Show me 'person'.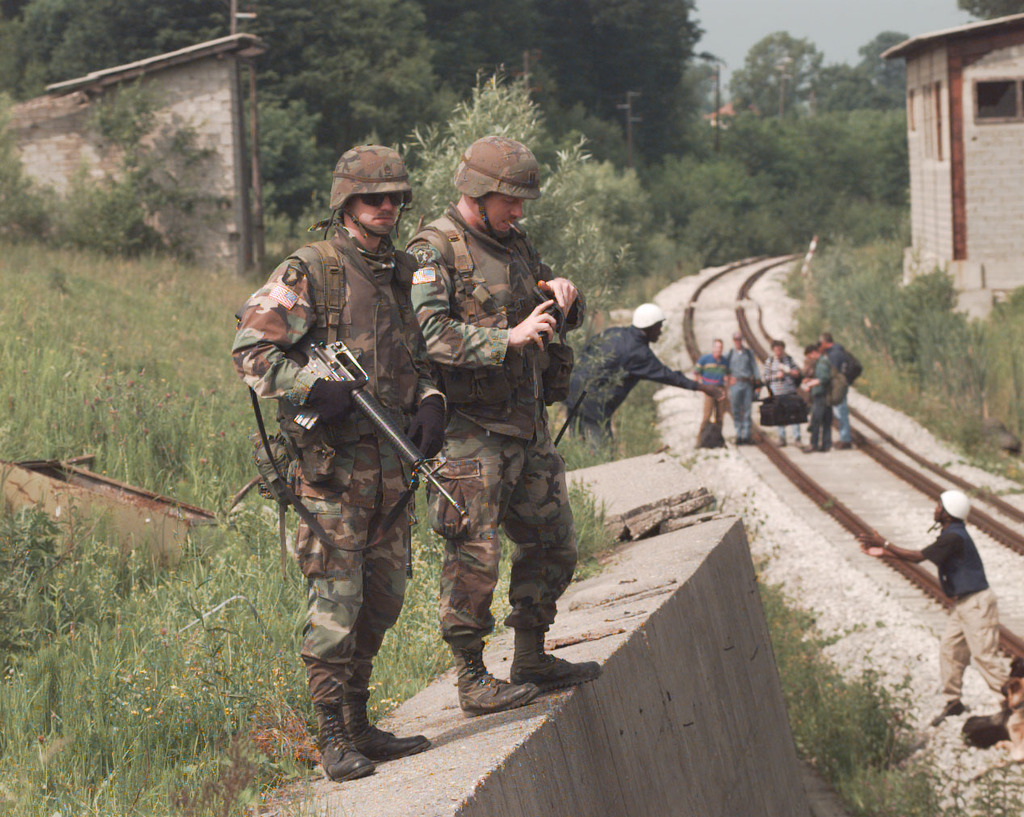
'person' is here: <box>560,304,728,461</box>.
